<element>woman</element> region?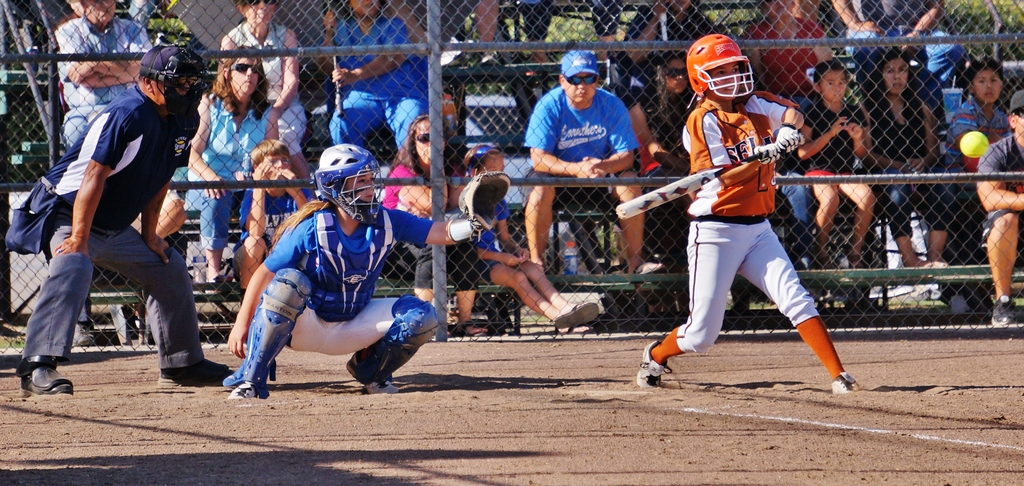
crop(372, 111, 495, 332)
